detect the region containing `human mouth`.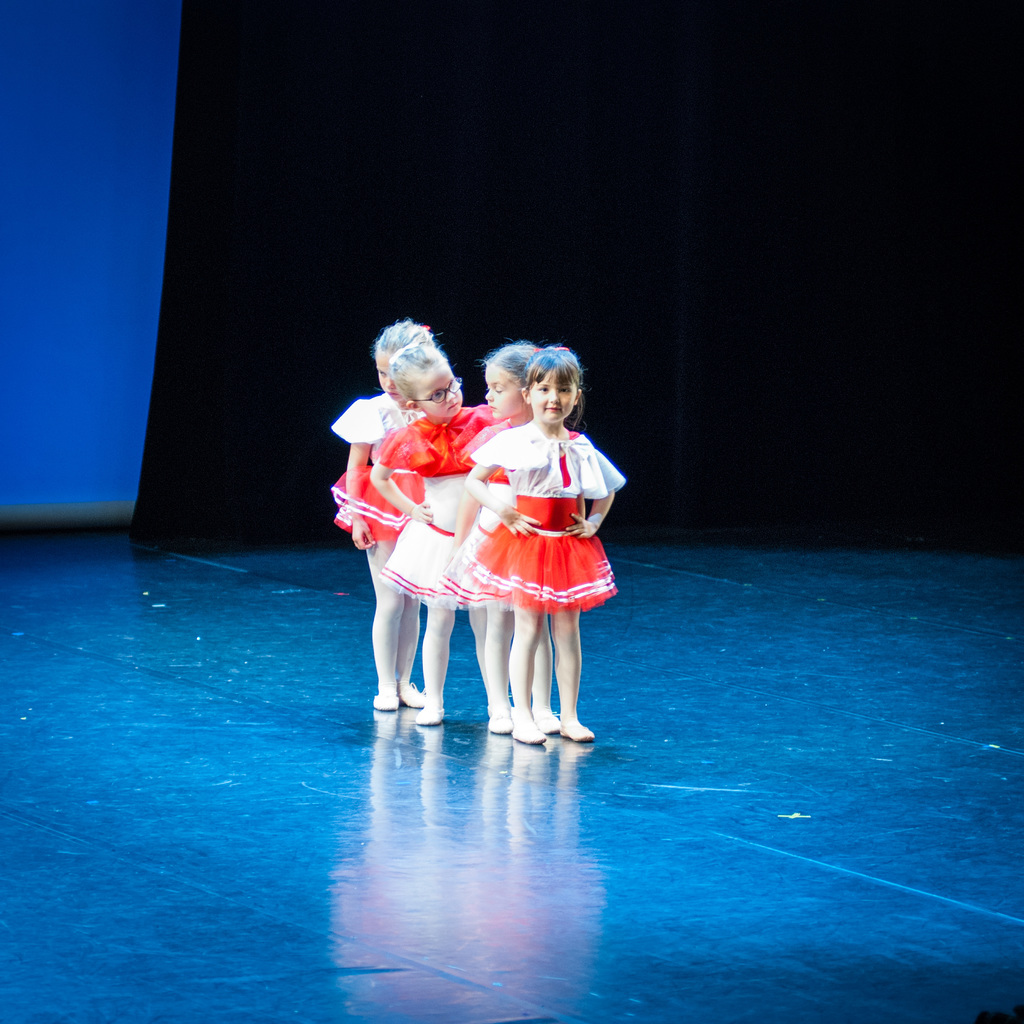
(left=450, top=401, right=459, bottom=408).
